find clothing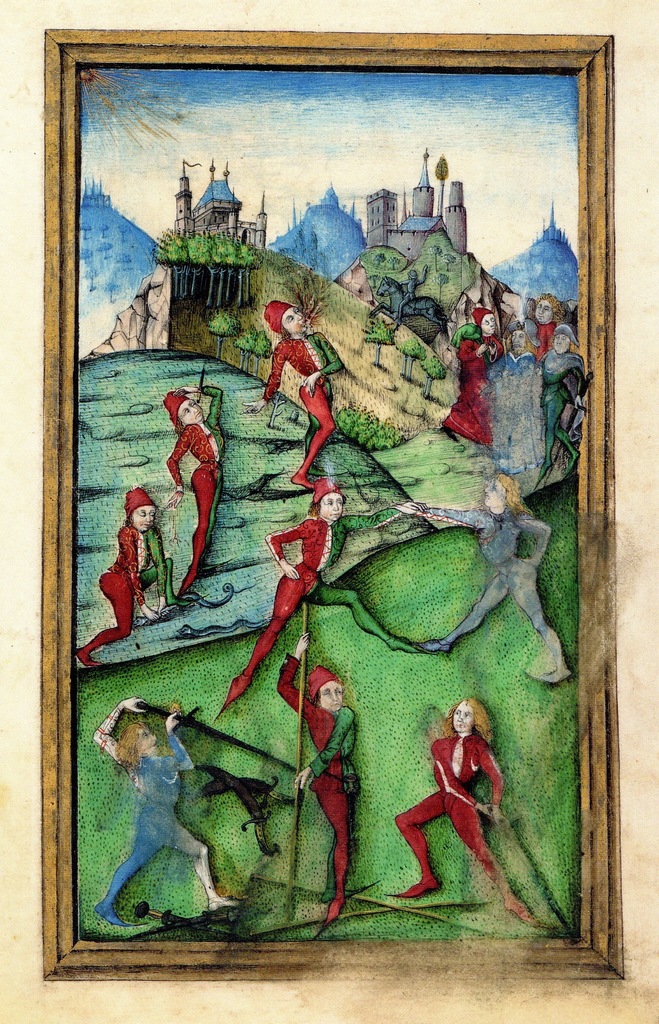
[x1=541, y1=359, x2=579, y2=473]
